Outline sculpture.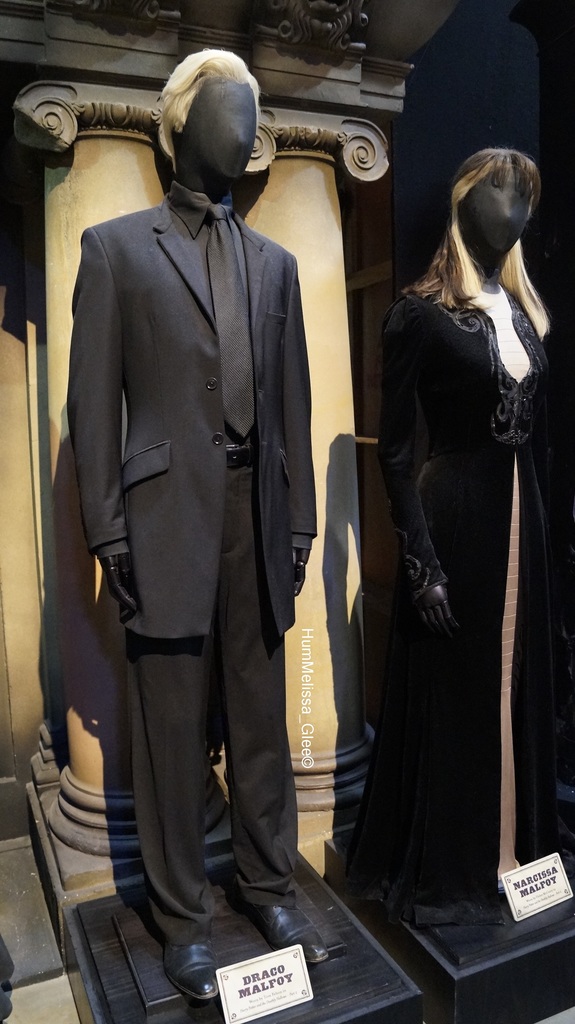
Outline: 69,49,330,1004.
